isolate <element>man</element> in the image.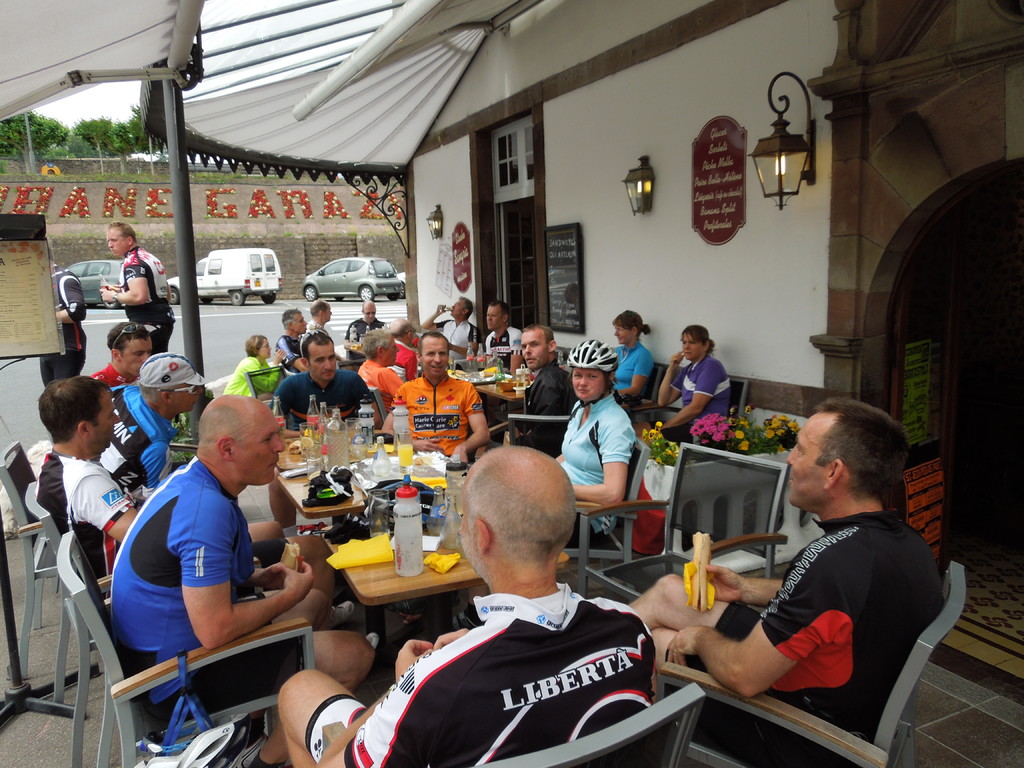
Isolated region: <bbox>477, 301, 525, 366</bbox>.
